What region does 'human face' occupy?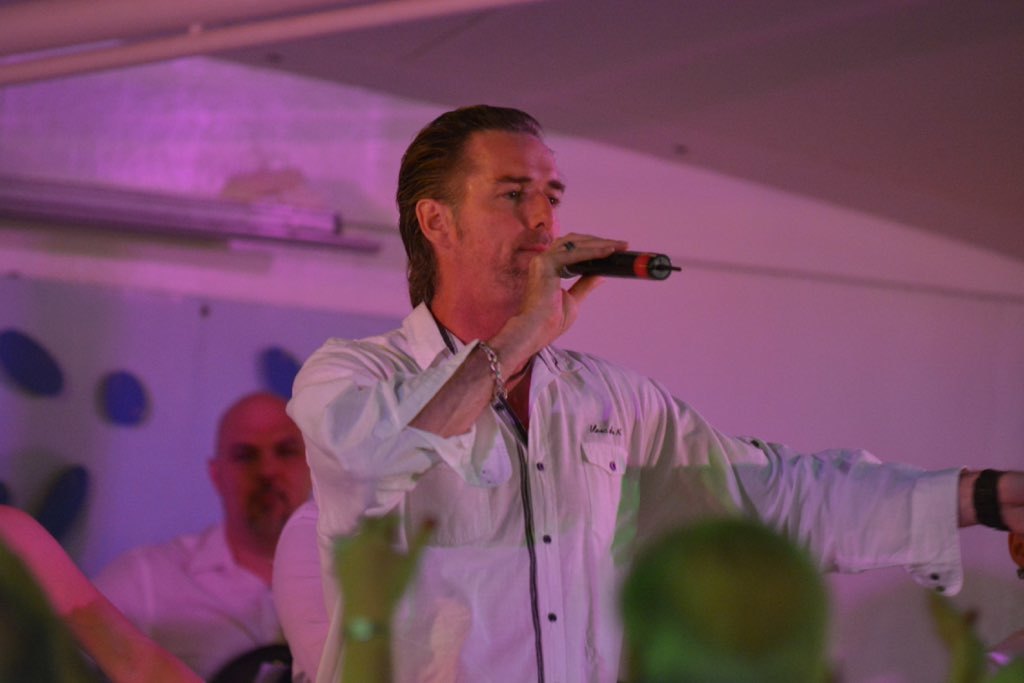
{"x1": 214, "y1": 397, "x2": 309, "y2": 533}.
